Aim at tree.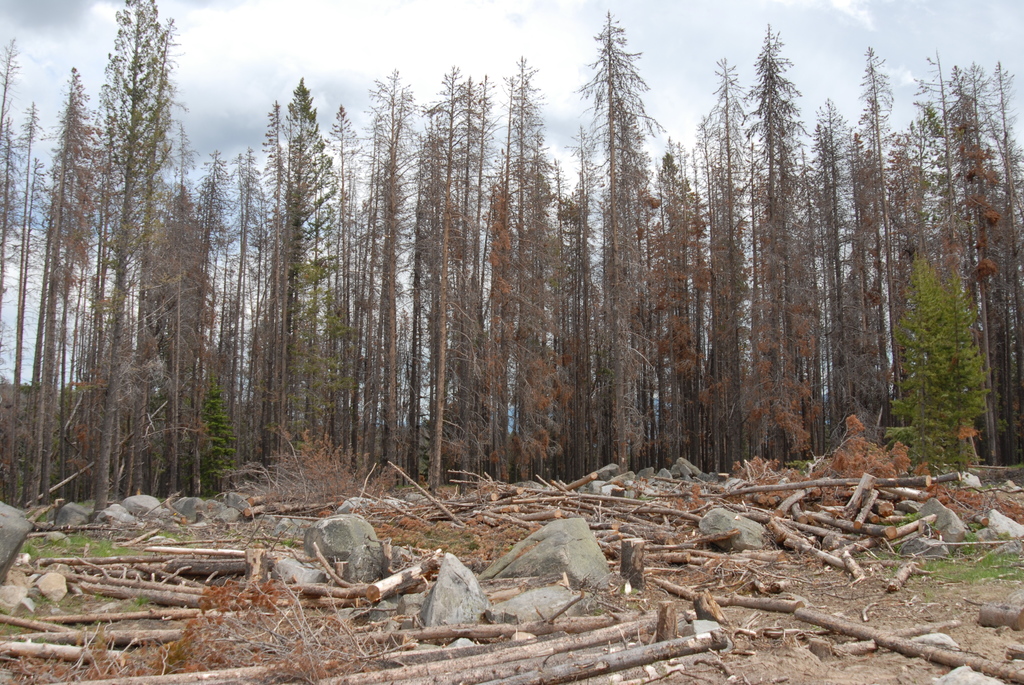
Aimed at [154, 151, 204, 452].
